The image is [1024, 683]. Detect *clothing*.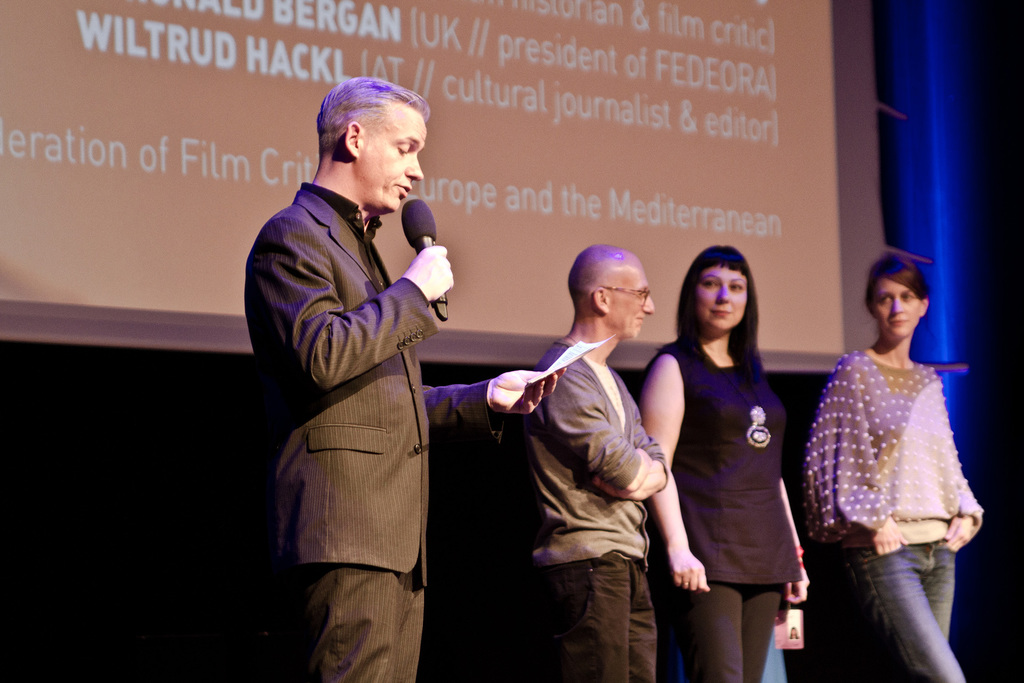
Detection: <box>516,344,671,682</box>.
